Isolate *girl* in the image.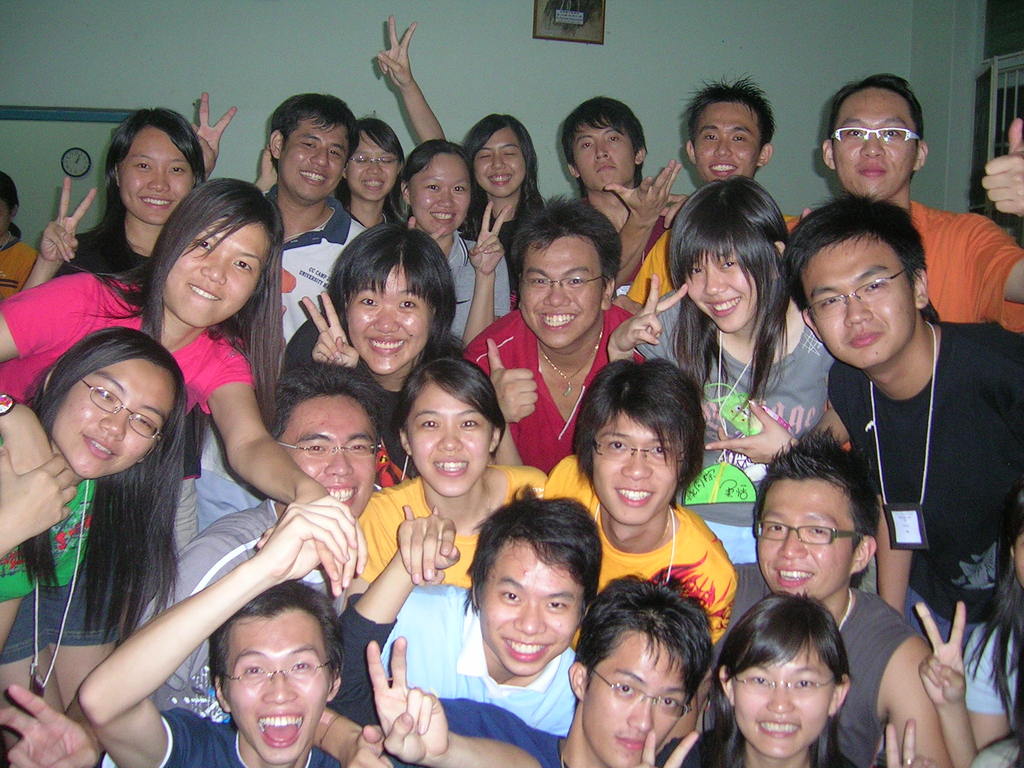
Isolated region: (648, 591, 936, 767).
